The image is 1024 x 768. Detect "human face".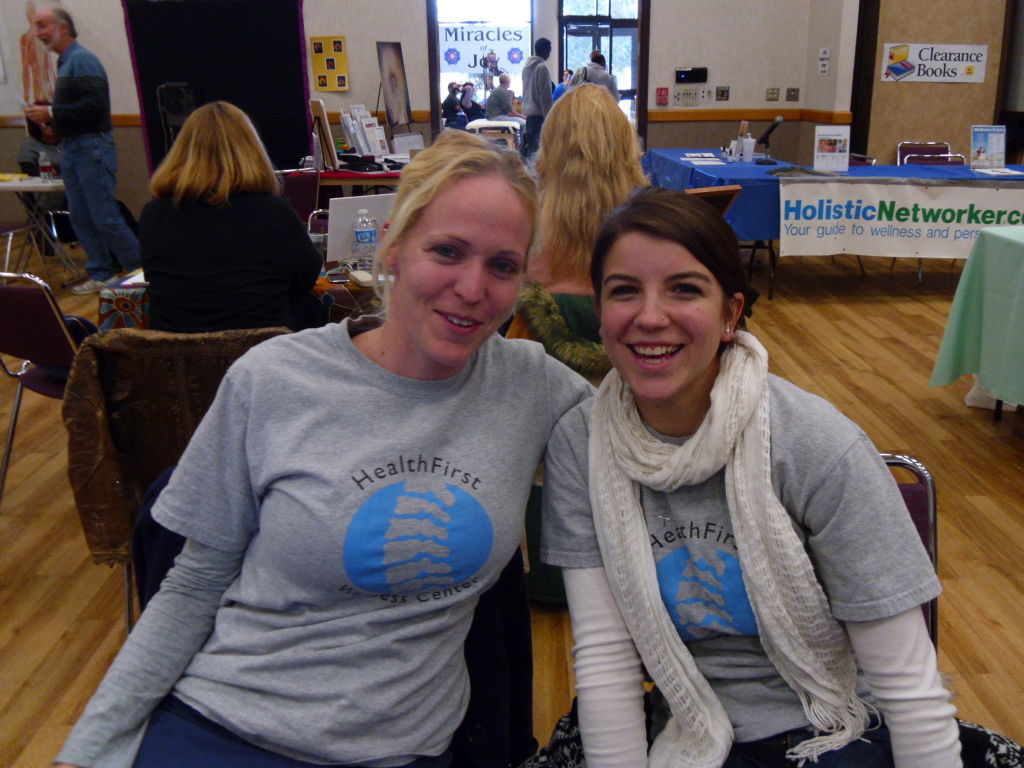
Detection: 399,173,530,362.
